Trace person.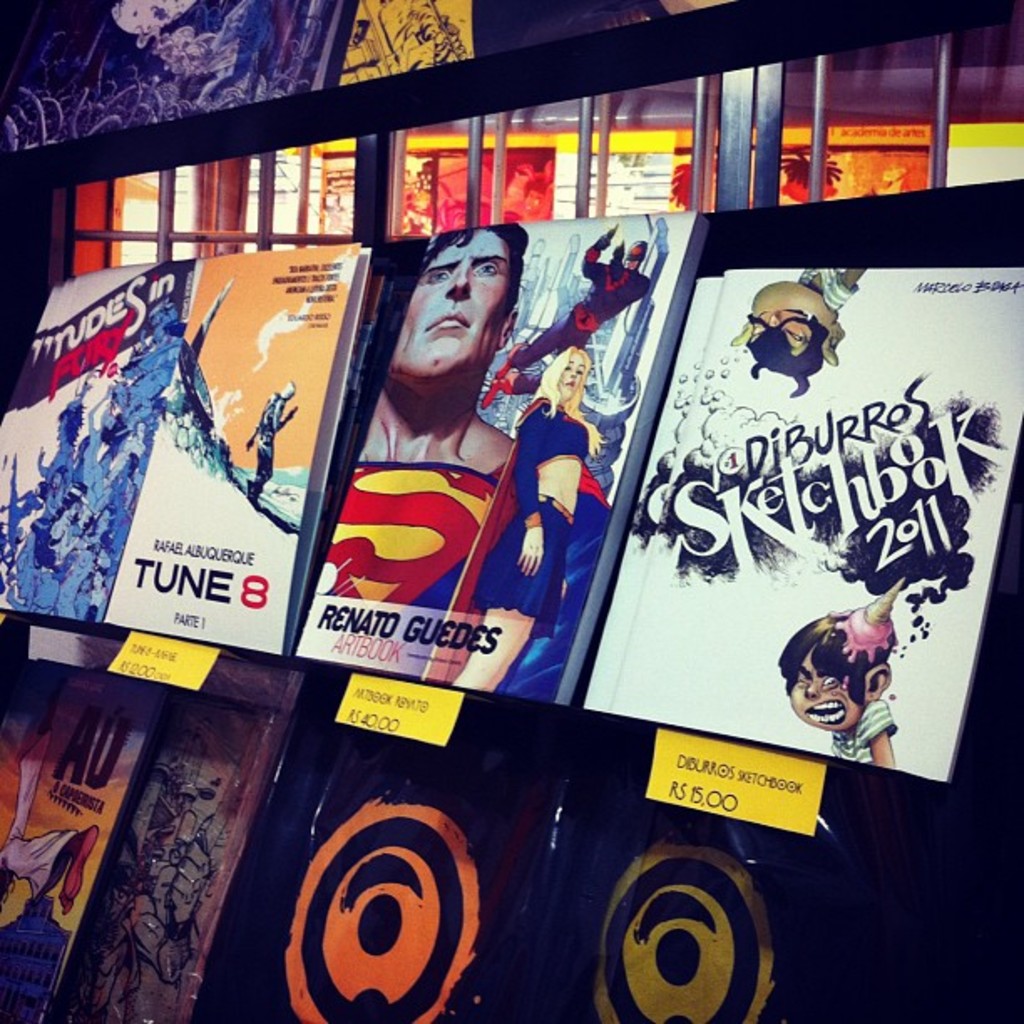
Traced to x1=768, y1=579, x2=895, y2=766.
